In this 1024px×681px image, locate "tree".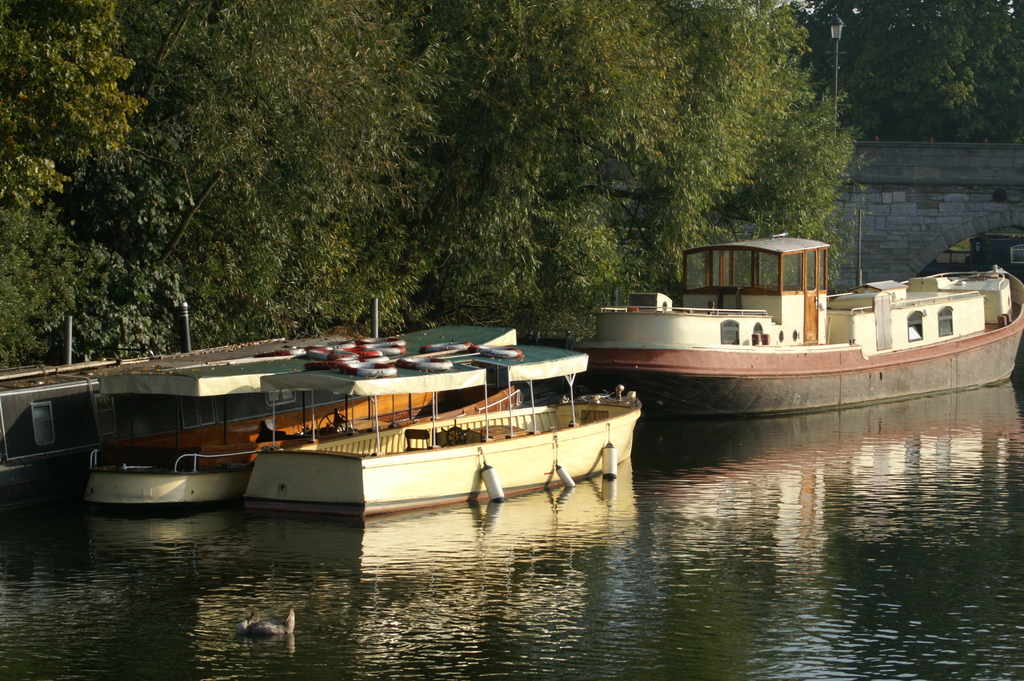
Bounding box: rect(851, 0, 1023, 146).
